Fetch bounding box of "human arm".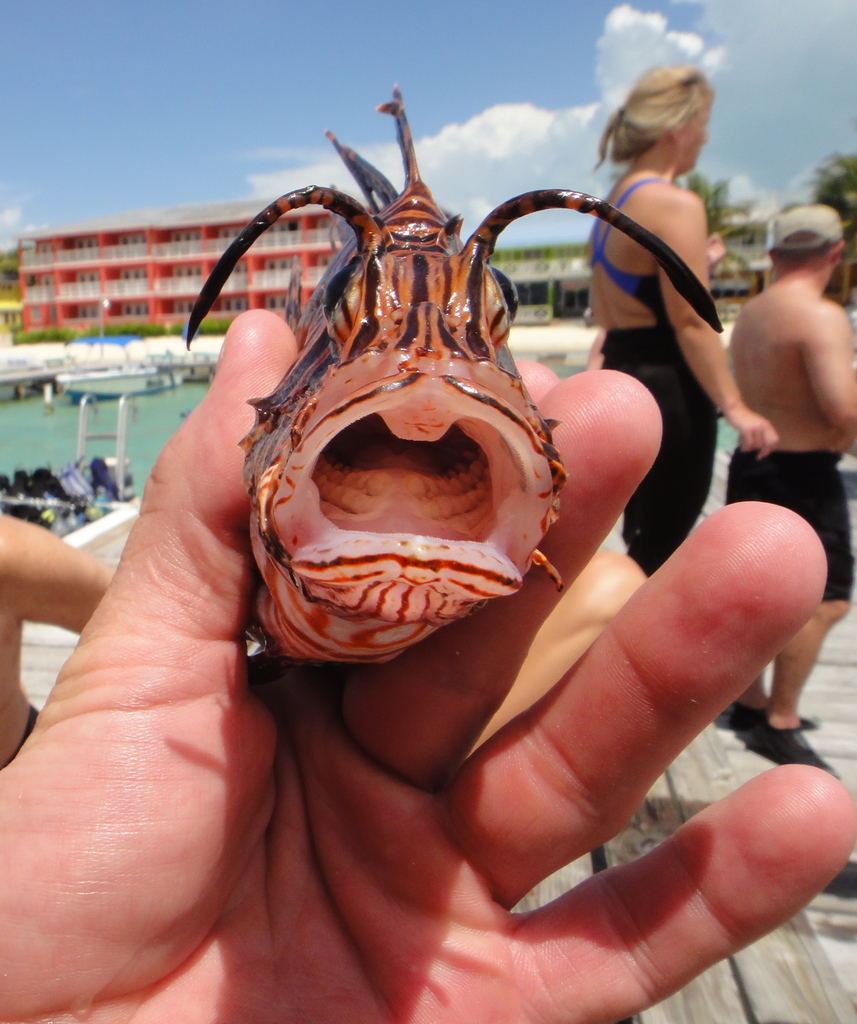
Bbox: [810,305,856,465].
